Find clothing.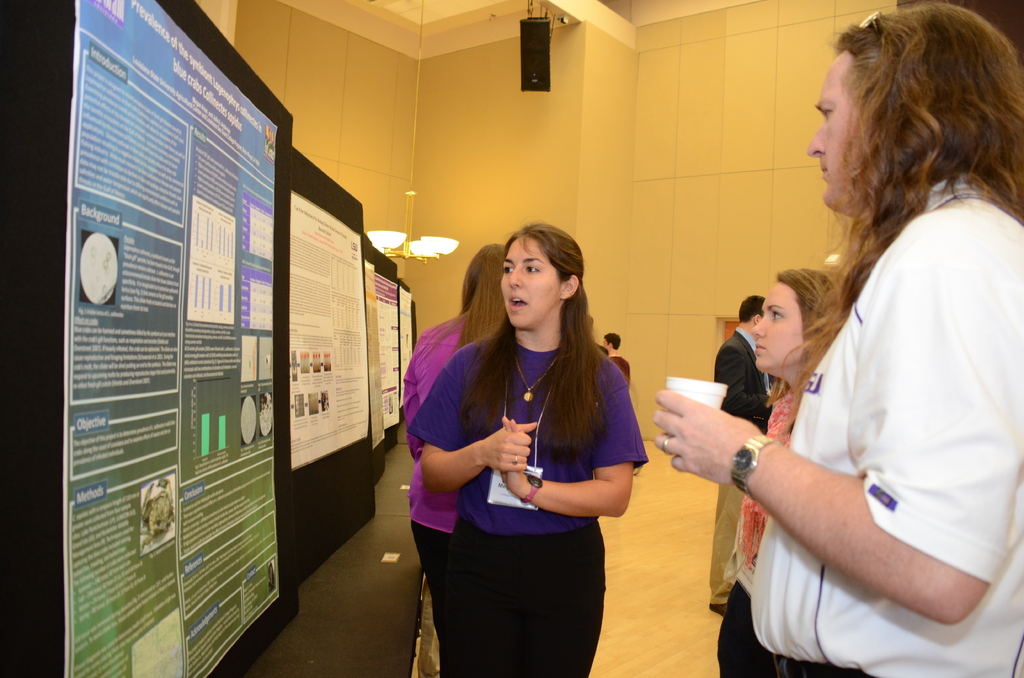
(left=706, top=328, right=776, bottom=611).
